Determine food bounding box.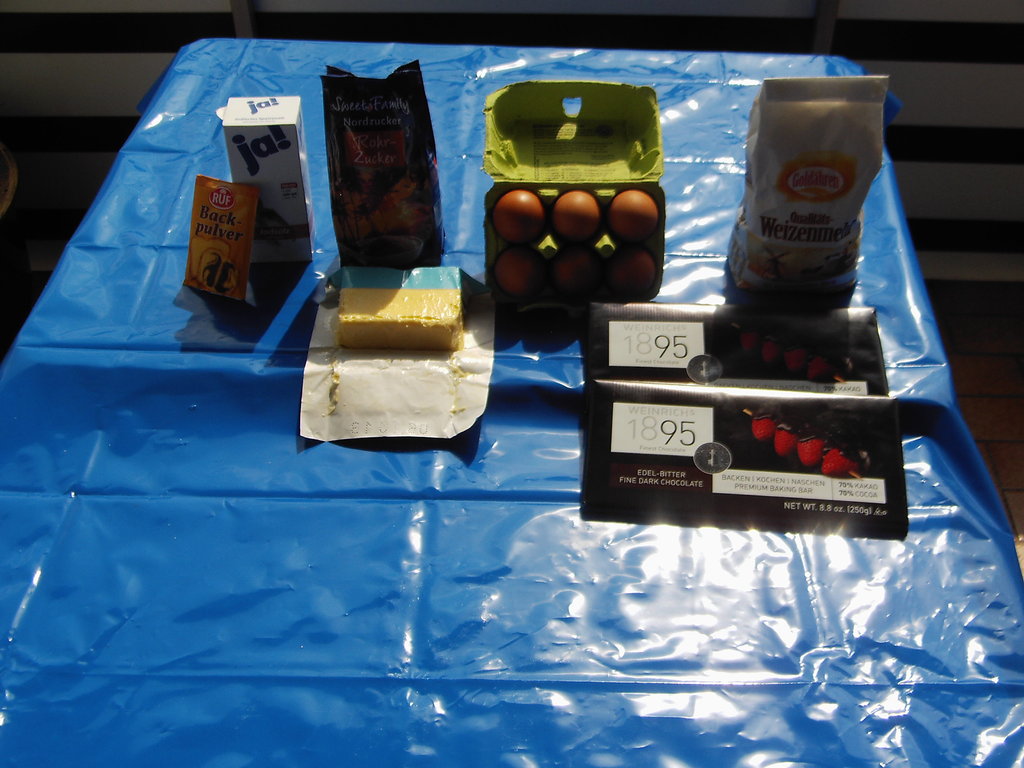
Determined: (x1=821, y1=439, x2=863, y2=476).
